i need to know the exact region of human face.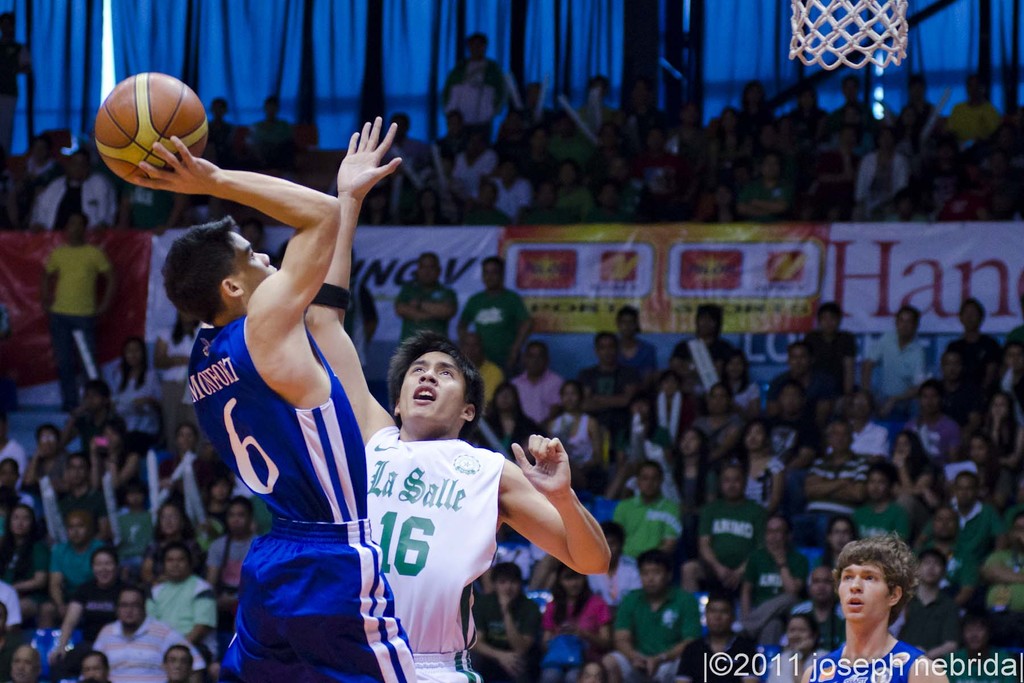
Region: detection(160, 505, 177, 534).
